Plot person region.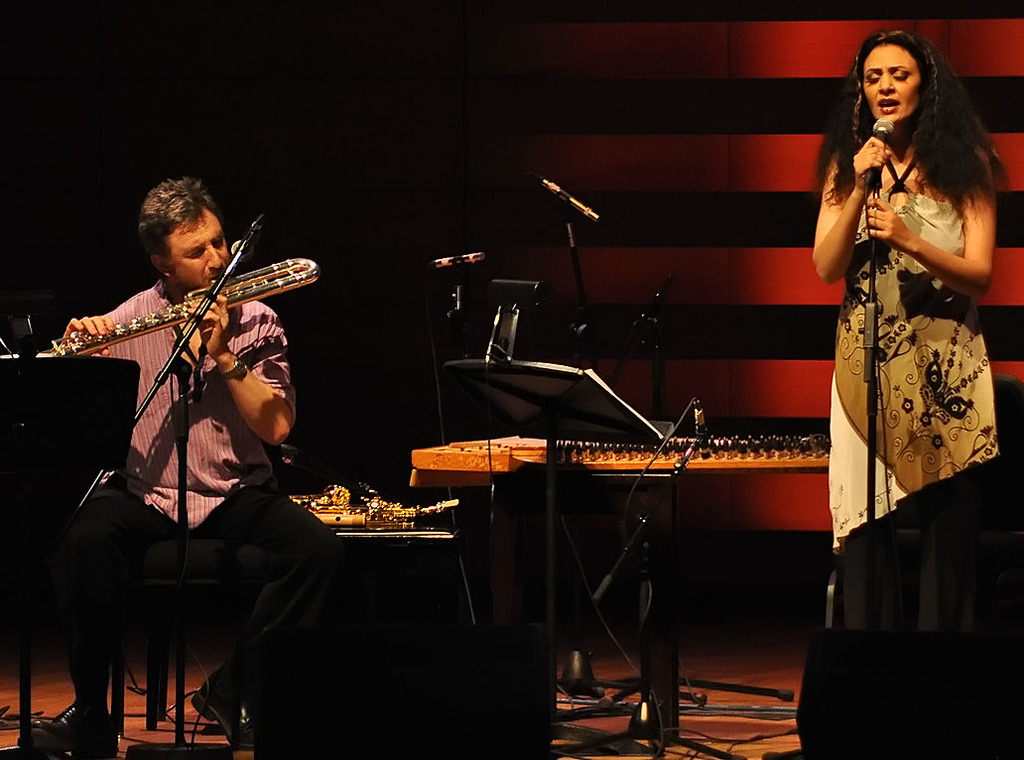
Plotted at 22, 179, 350, 759.
